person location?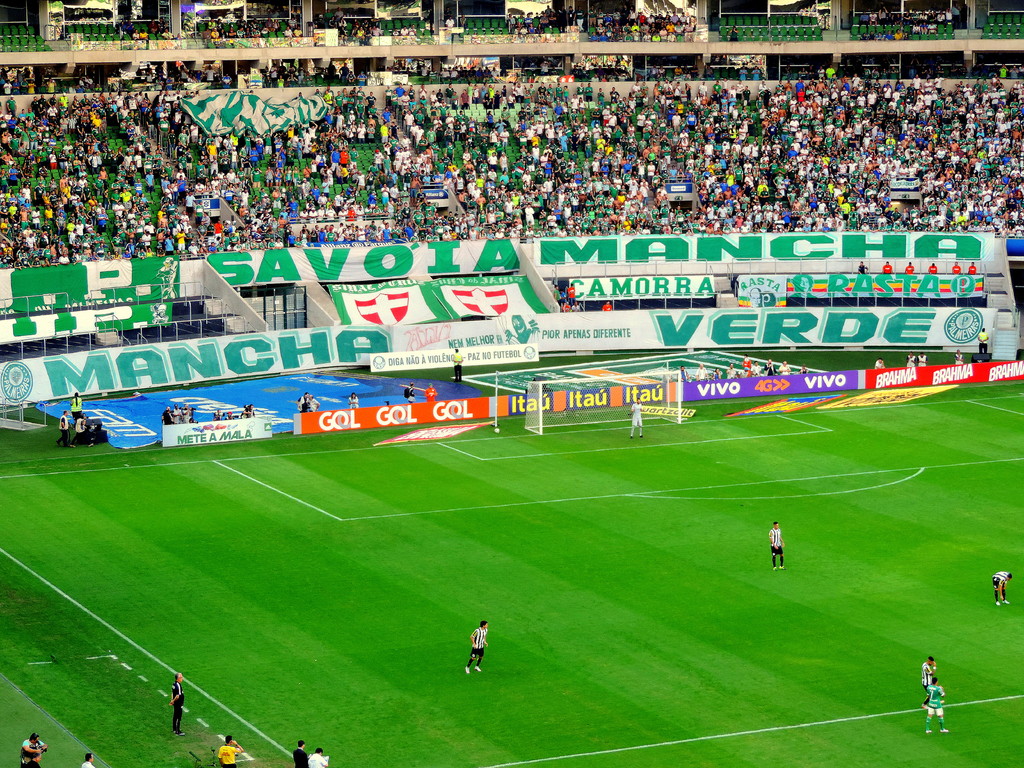
<region>458, 14, 468, 28</region>
